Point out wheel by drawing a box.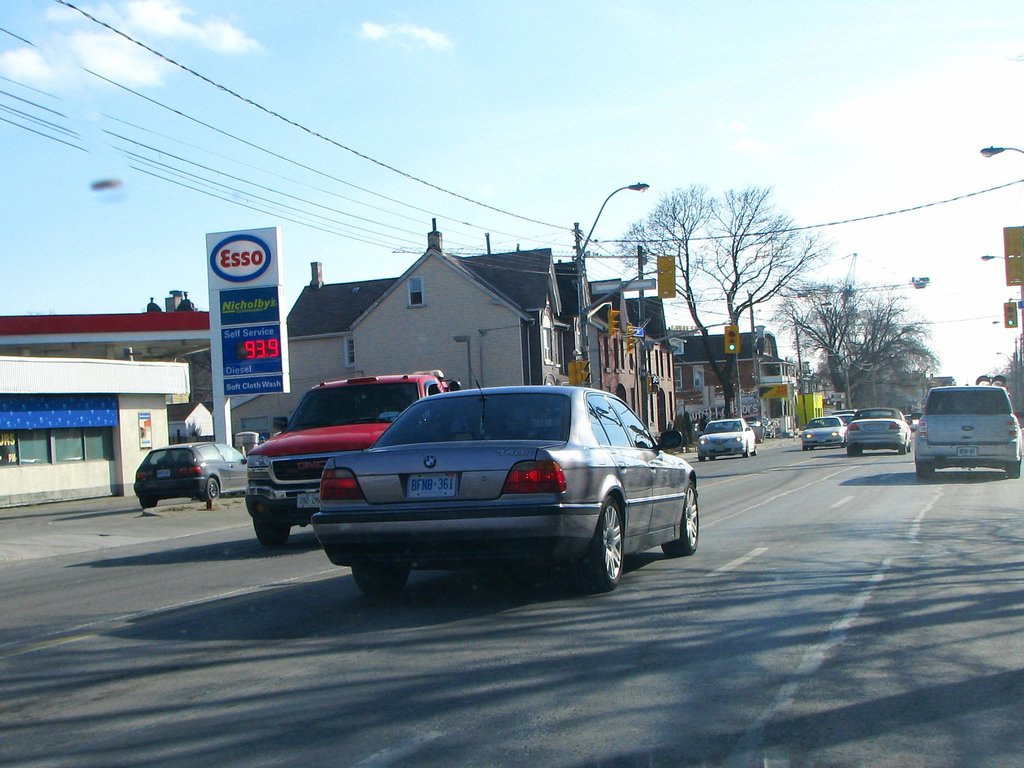
660/482/697/555.
